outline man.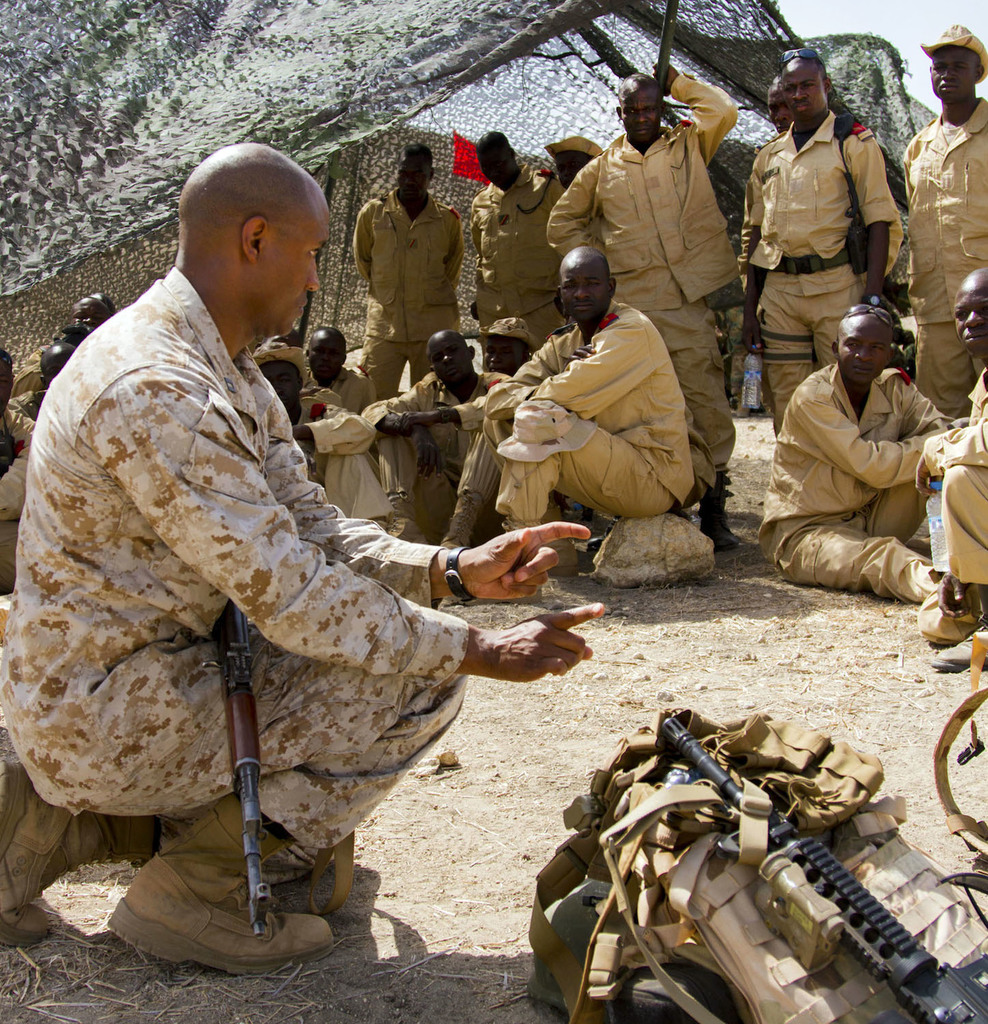
Outline: 900, 23, 987, 420.
